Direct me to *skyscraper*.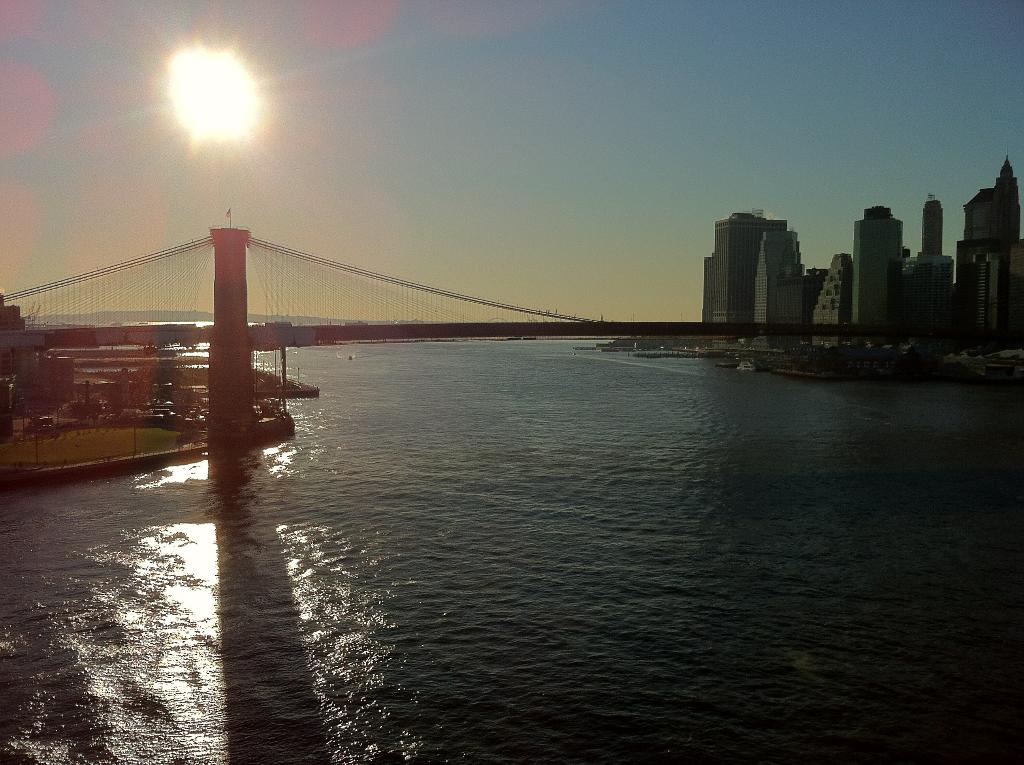
Direction: (x1=917, y1=193, x2=950, y2=286).
